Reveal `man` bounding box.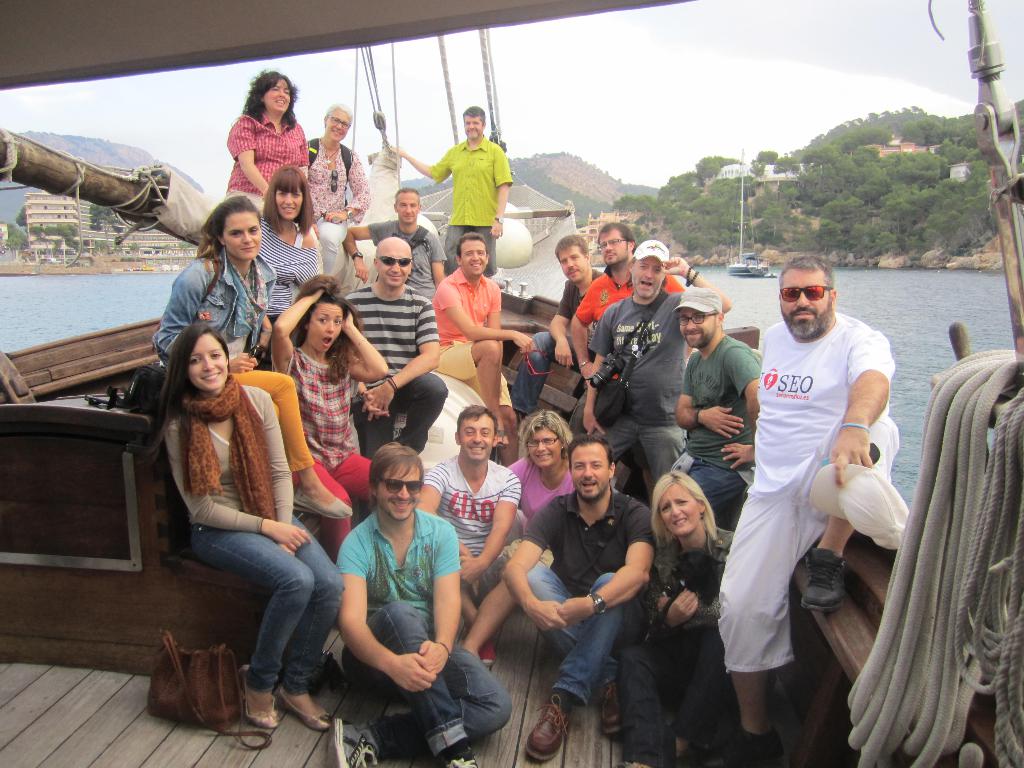
Revealed: x1=303 y1=103 x2=370 y2=292.
